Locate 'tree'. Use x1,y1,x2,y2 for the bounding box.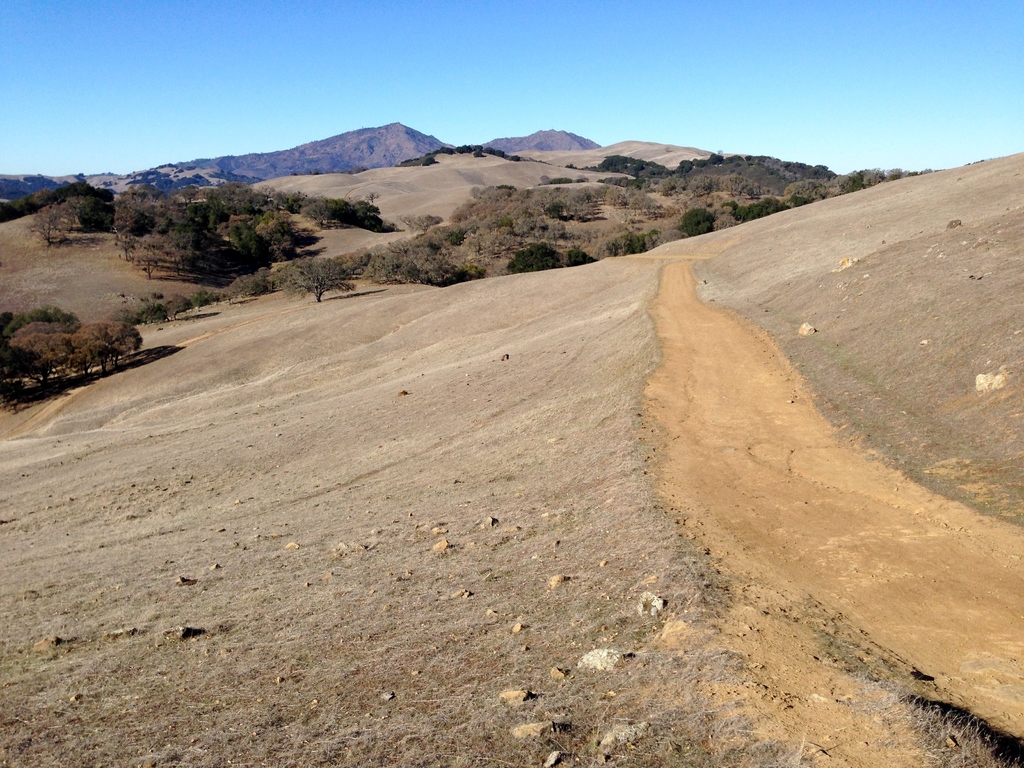
275,261,356,303.
